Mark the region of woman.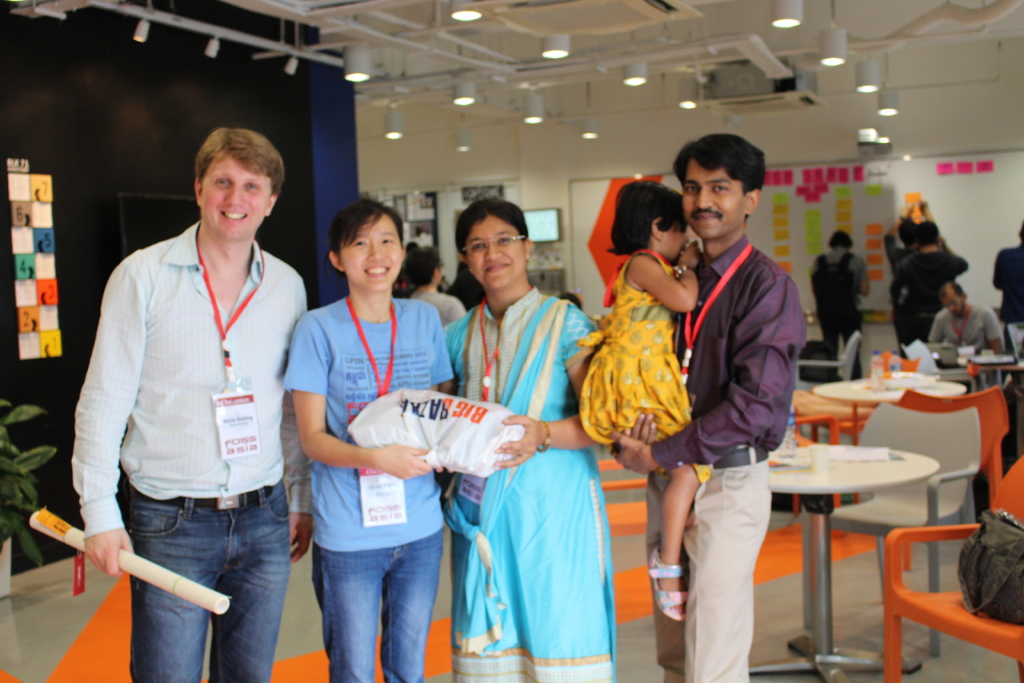
Region: (444,209,620,679).
